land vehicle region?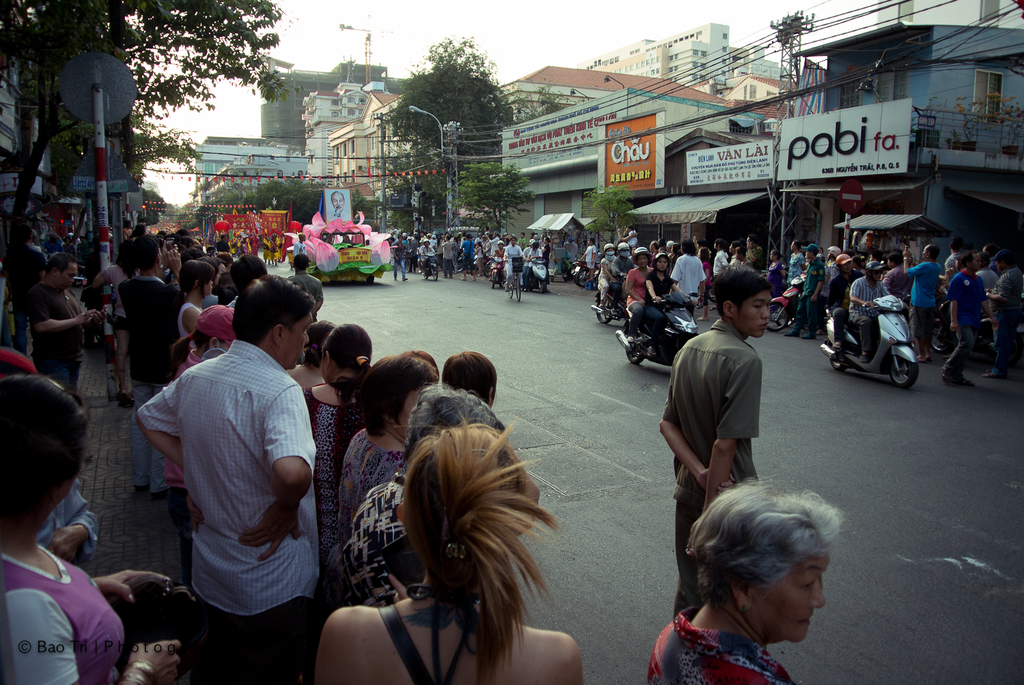
423, 252, 439, 275
